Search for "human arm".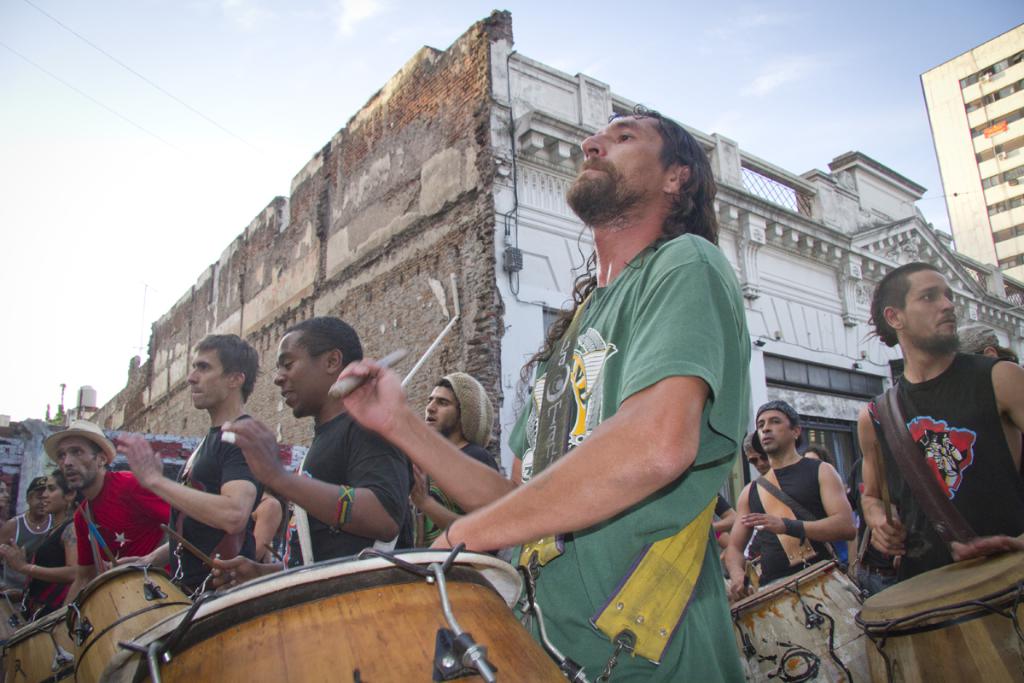
Found at locate(486, 399, 692, 564).
